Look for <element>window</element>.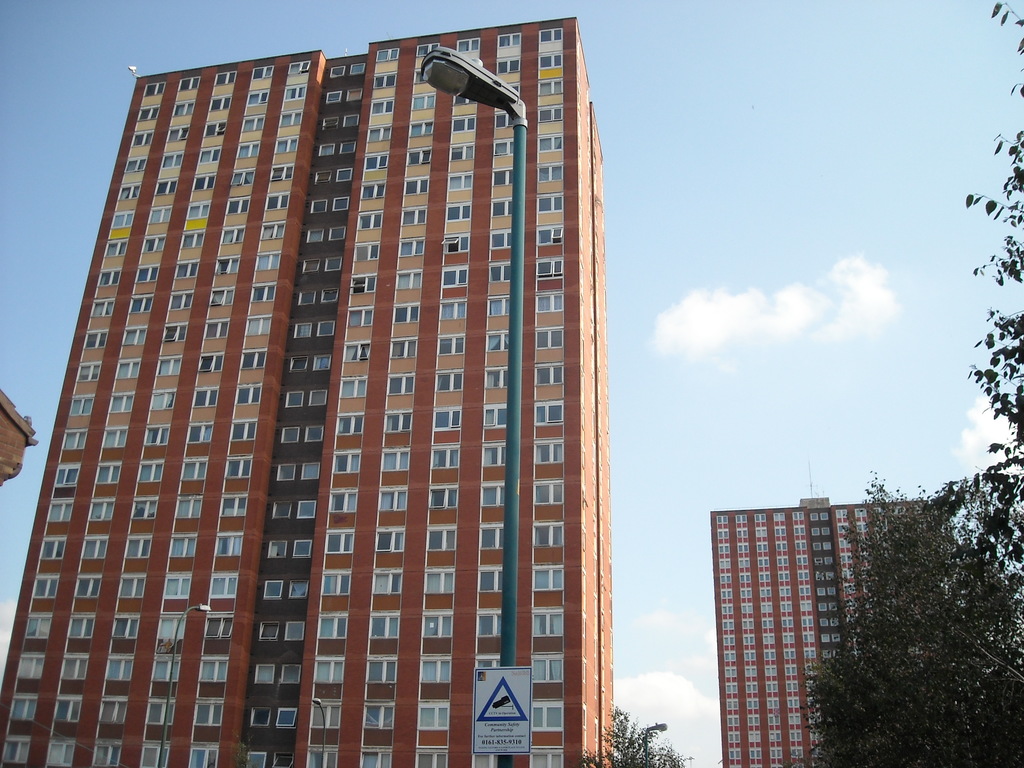
Found: [371, 613, 397, 641].
